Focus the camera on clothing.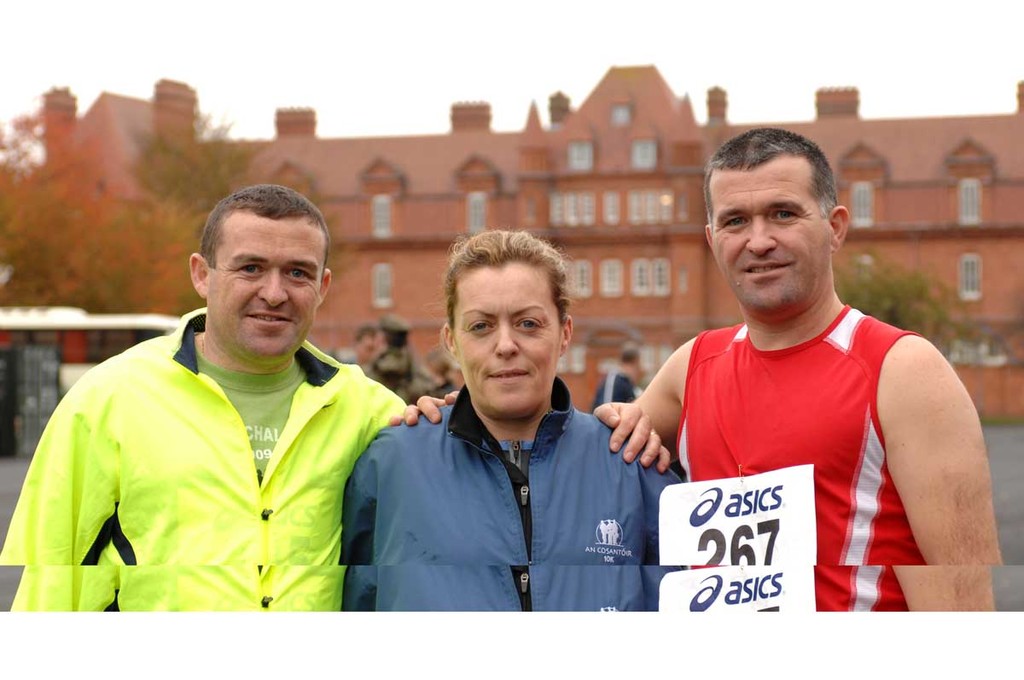
Focus region: 19 278 409 626.
